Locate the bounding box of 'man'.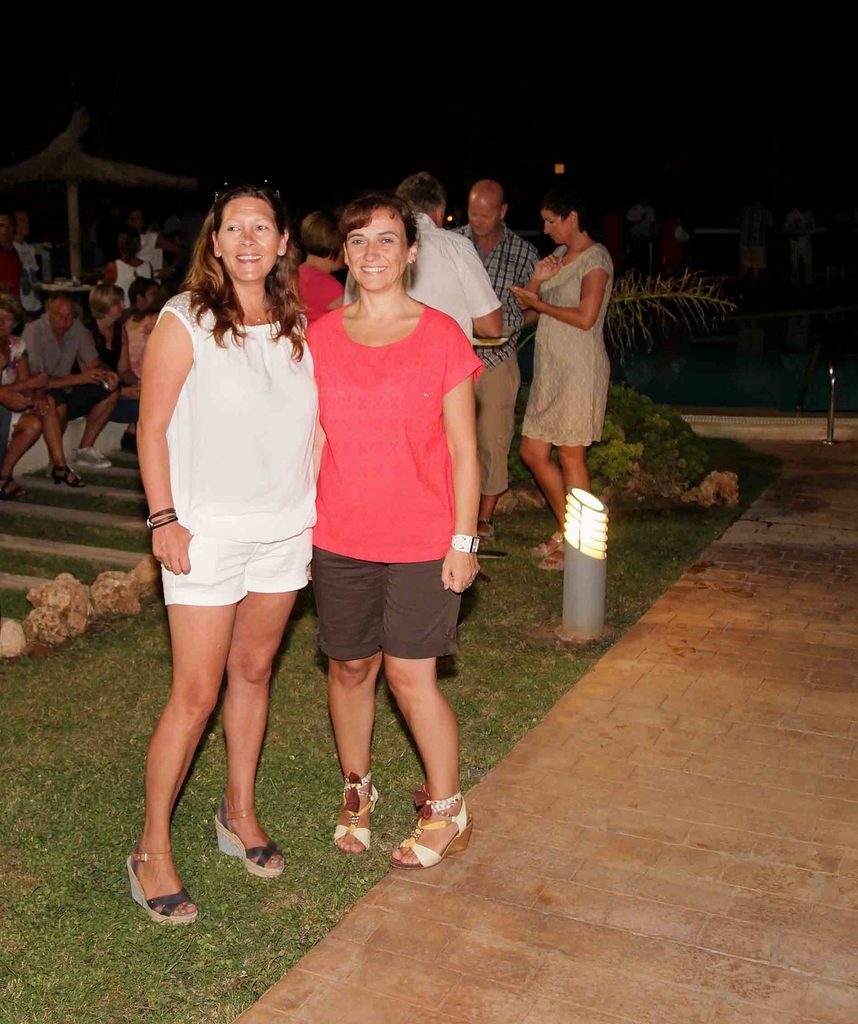
Bounding box: box(339, 167, 507, 351).
